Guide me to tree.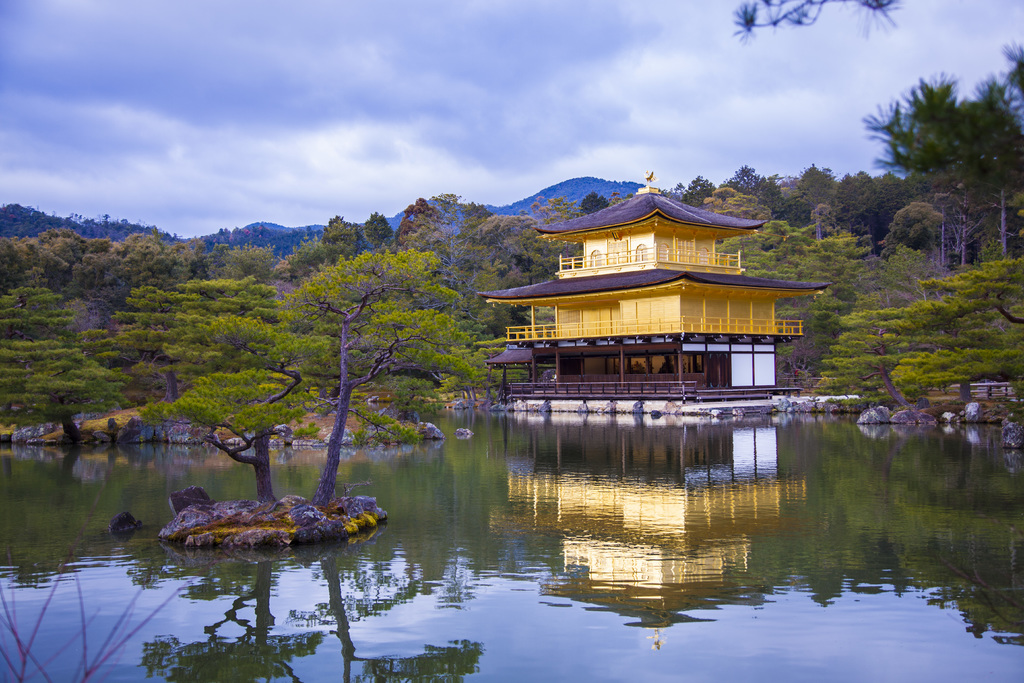
Guidance: <bbox>273, 245, 472, 514</bbox>.
